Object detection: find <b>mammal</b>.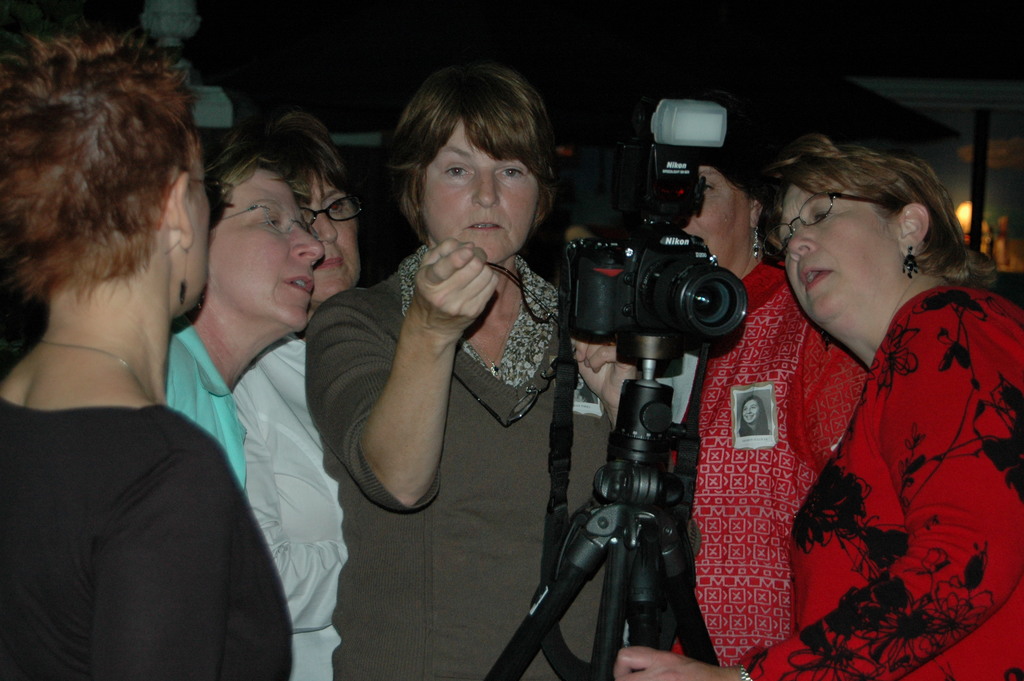
x1=226 y1=99 x2=372 y2=680.
